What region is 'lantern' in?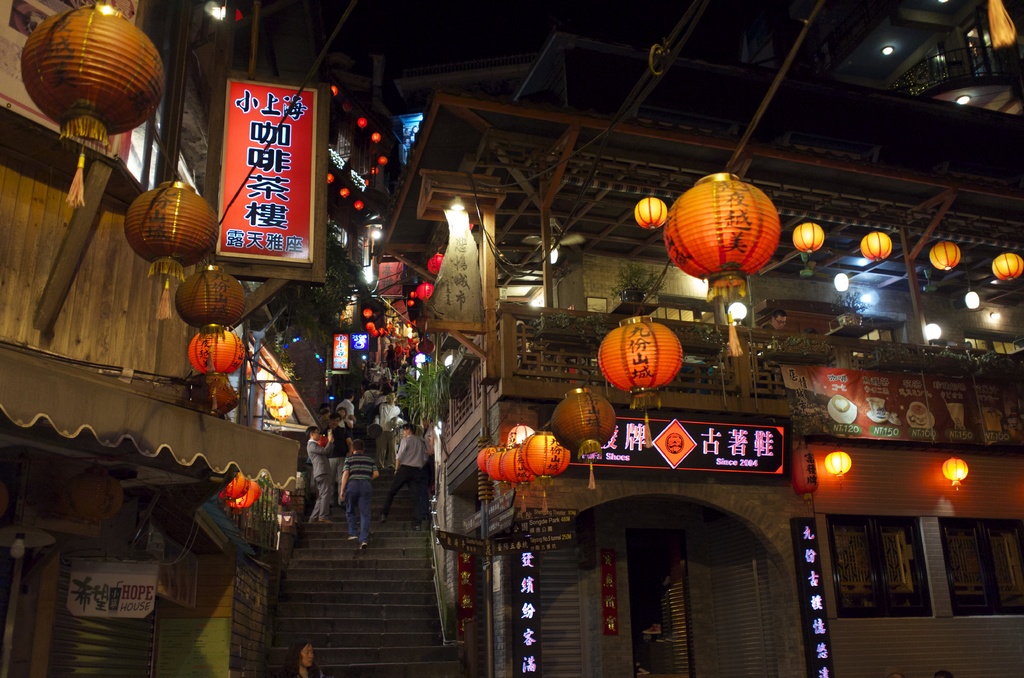
Rect(191, 332, 243, 372).
